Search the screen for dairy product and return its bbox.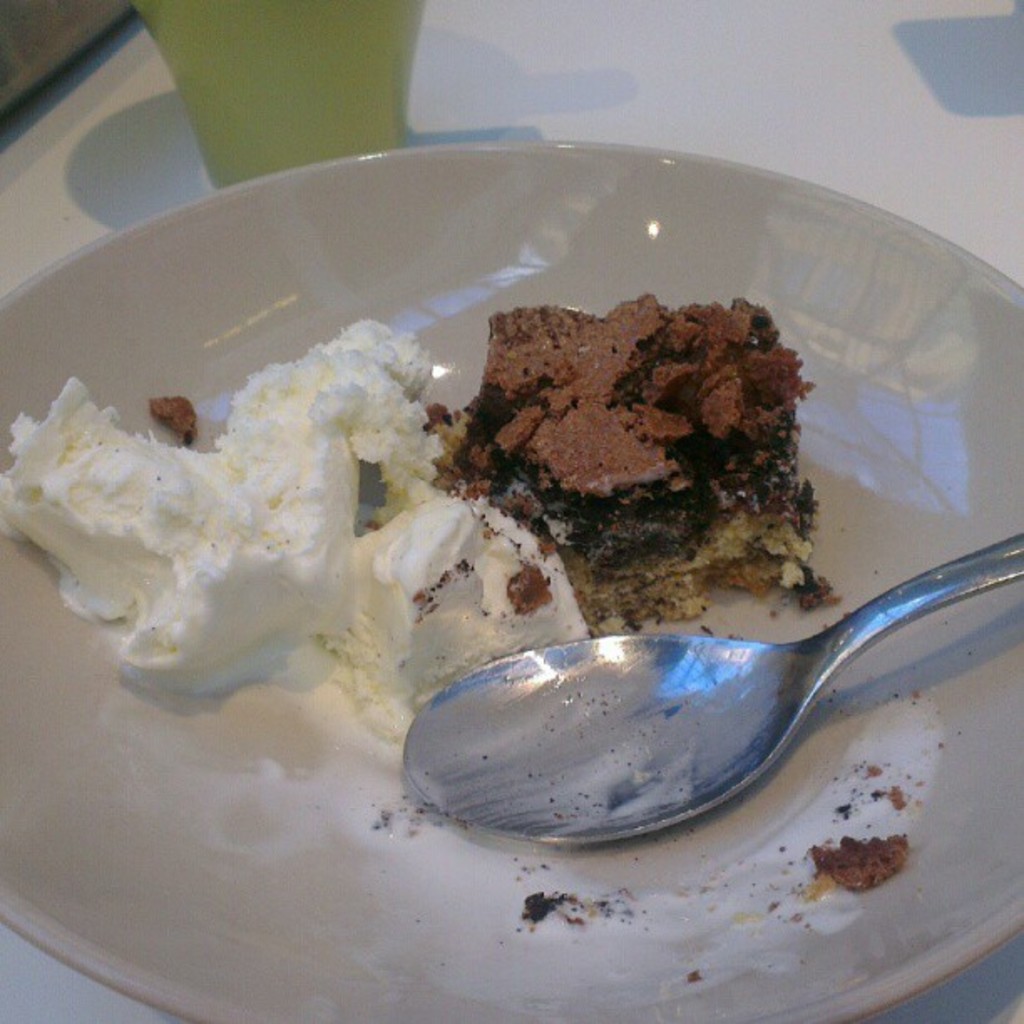
Found: [x1=276, y1=472, x2=571, y2=760].
